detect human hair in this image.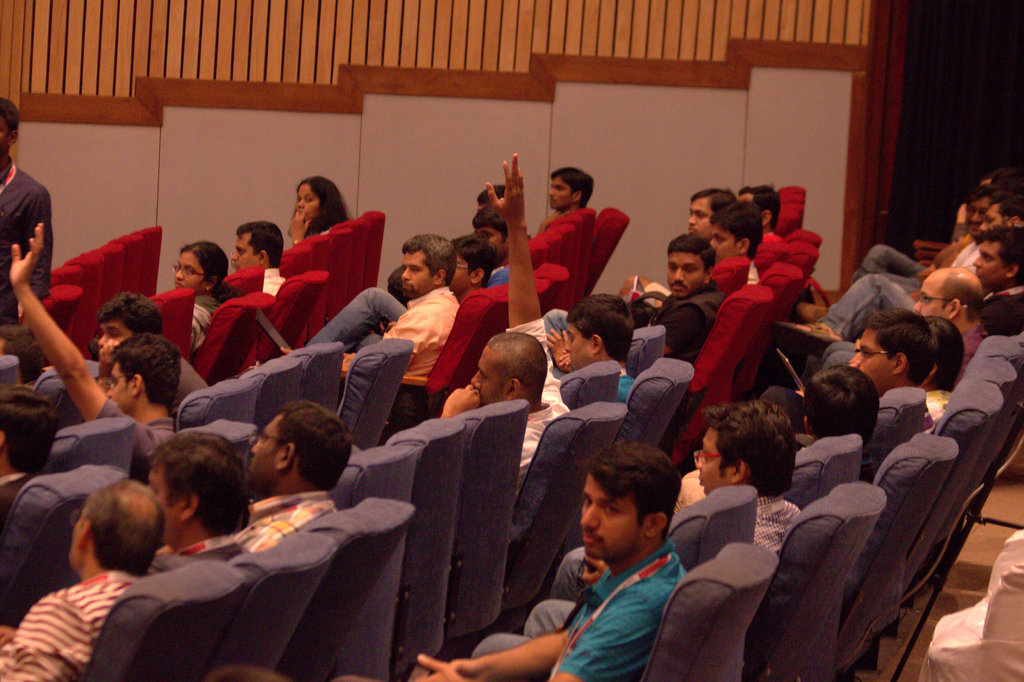
Detection: bbox=(106, 327, 184, 406).
